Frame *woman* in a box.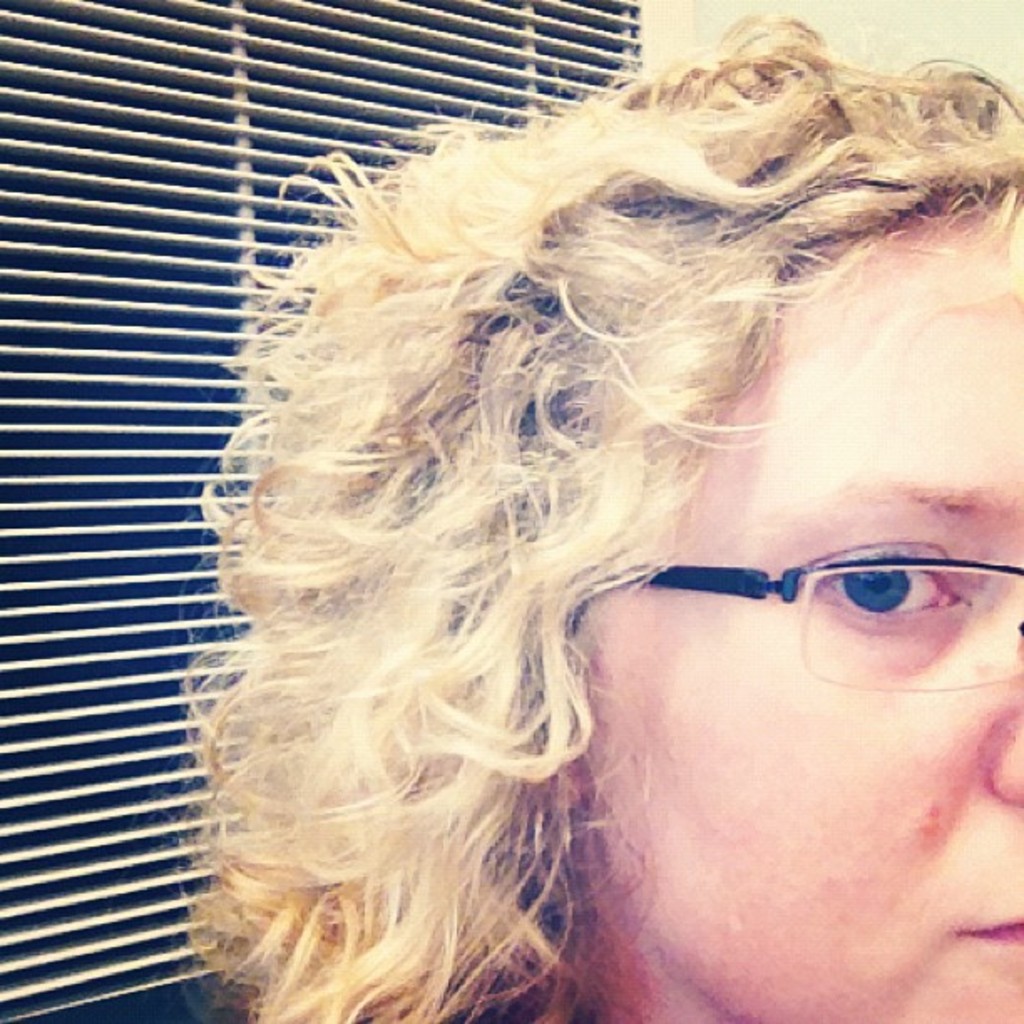
pyautogui.locateOnScreen(94, 13, 1023, 1019).
